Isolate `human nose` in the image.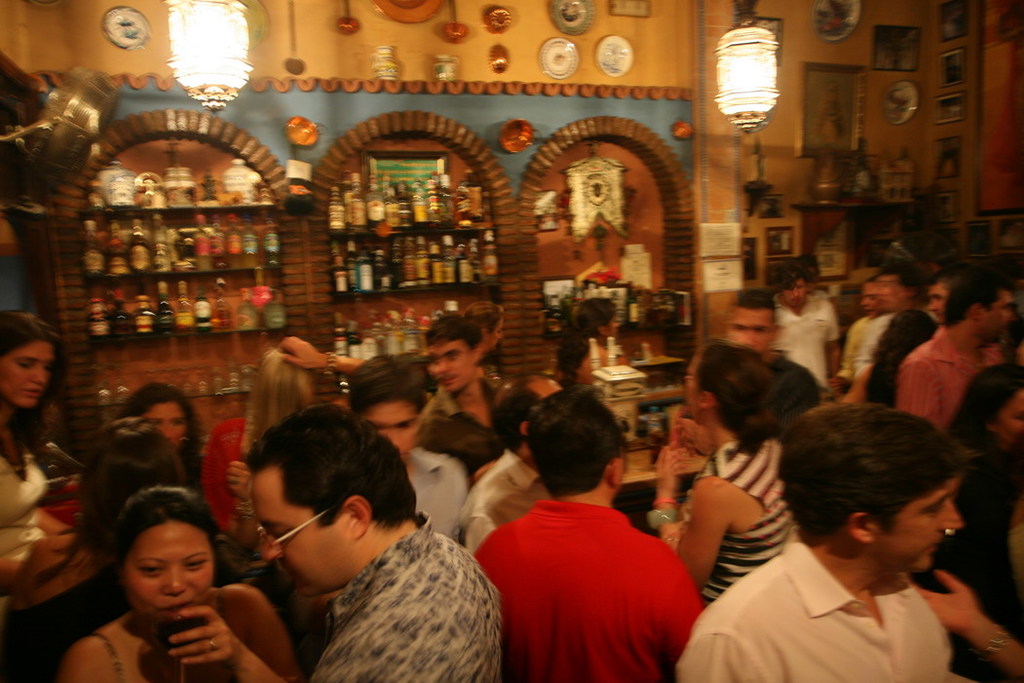
Isolated region: (437,359,450,373).
